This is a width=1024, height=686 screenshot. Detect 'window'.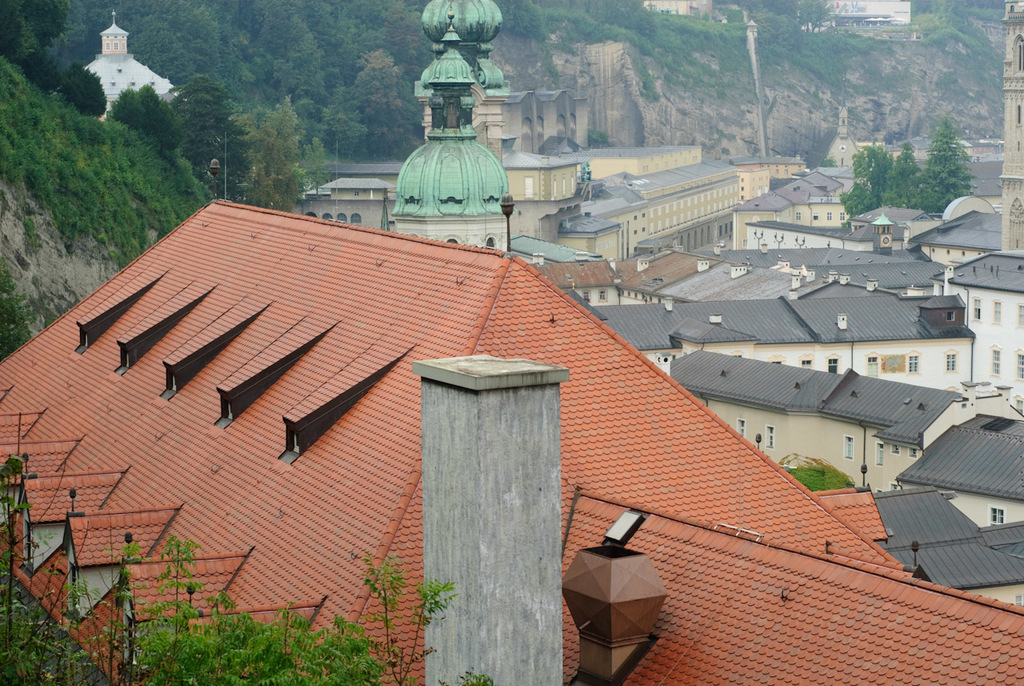
[838, 435, 851, 459].
